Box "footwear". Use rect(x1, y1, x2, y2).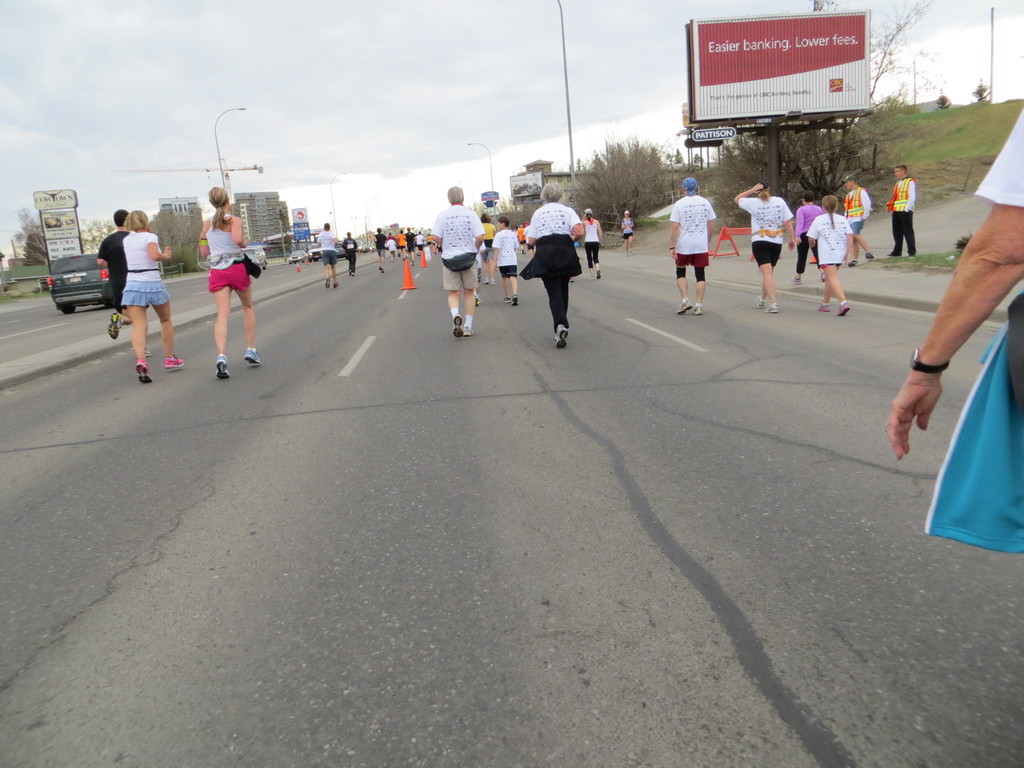
rect(132, 362, 154, 383).
